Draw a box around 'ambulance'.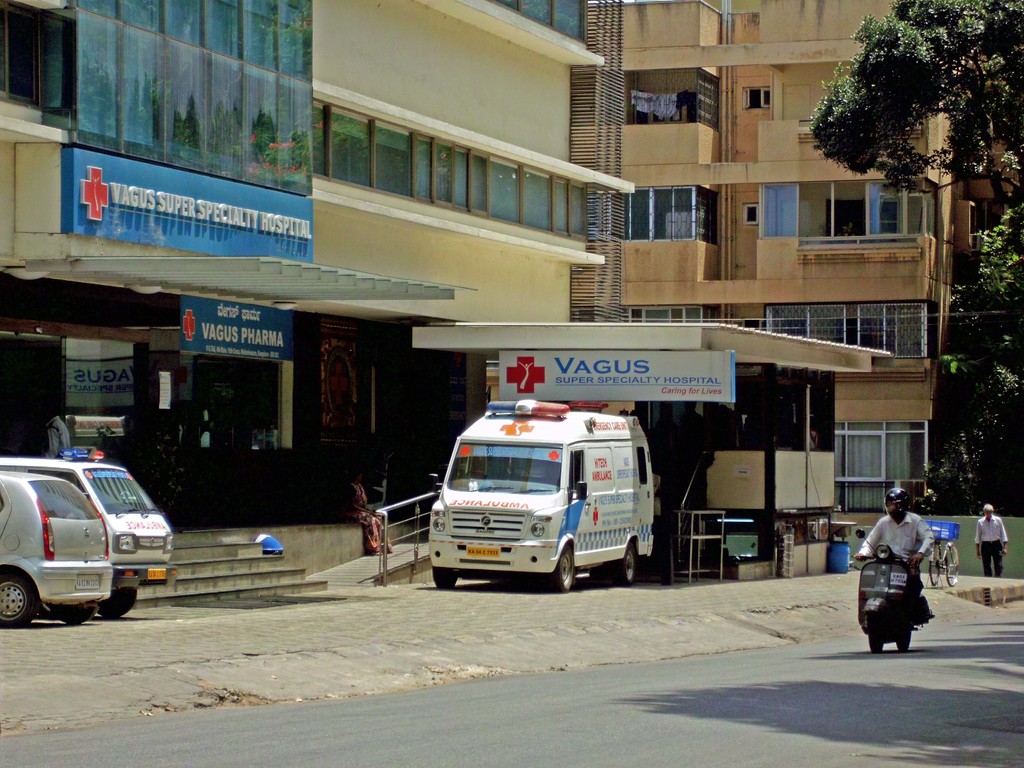
{"x1": 0, "y1": 447, "x2": 179, "y2": 618}.
